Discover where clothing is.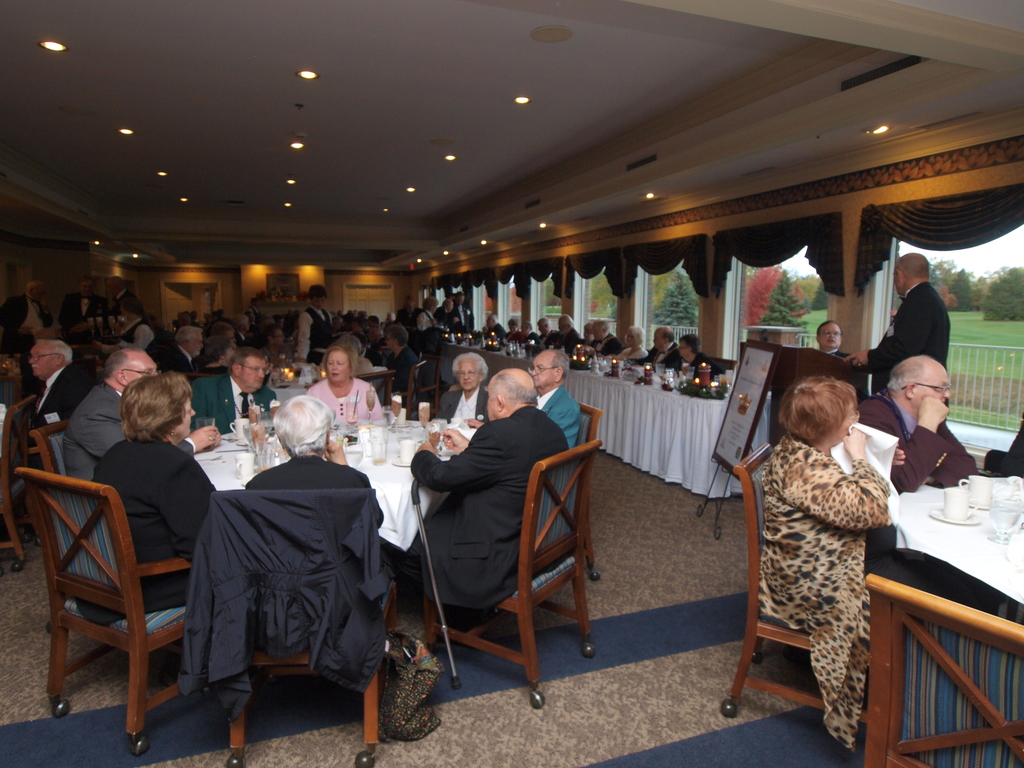
Discovered at (684, 346, 719, 369).
